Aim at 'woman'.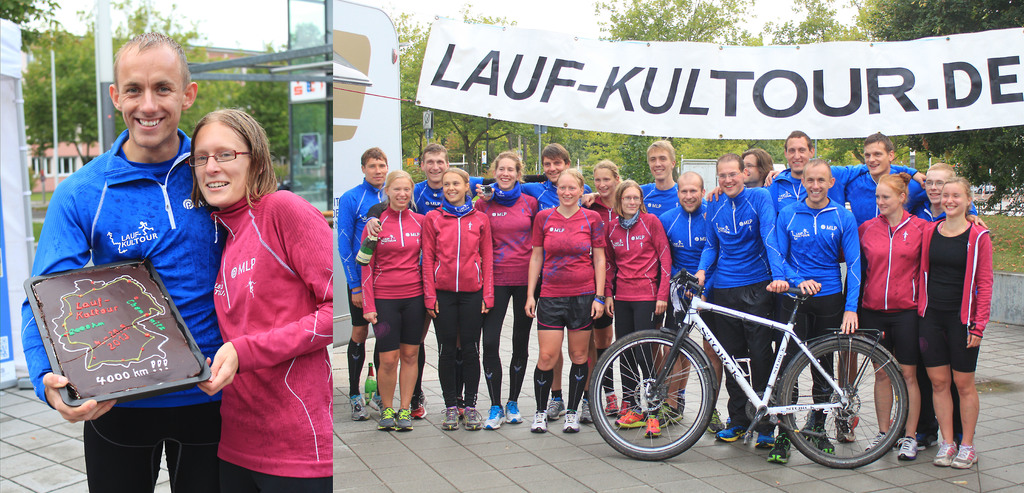
Aimed at bbox=[605, 178, 673, 441].
